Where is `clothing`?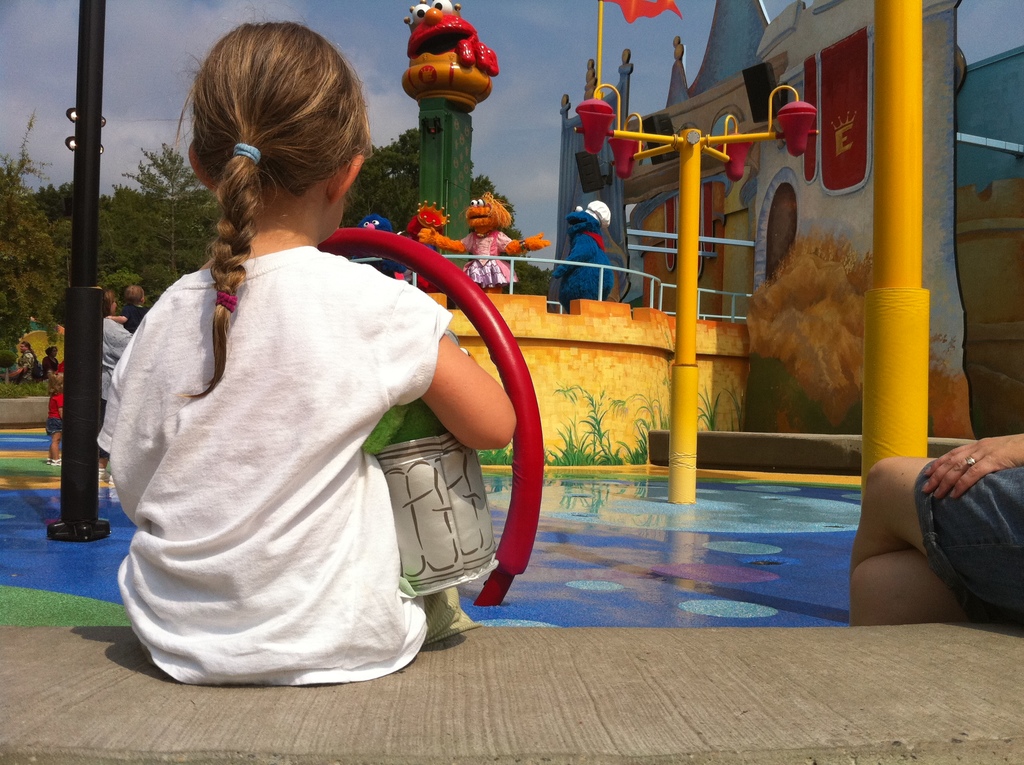
BBox(456, 227, 516, 286).
